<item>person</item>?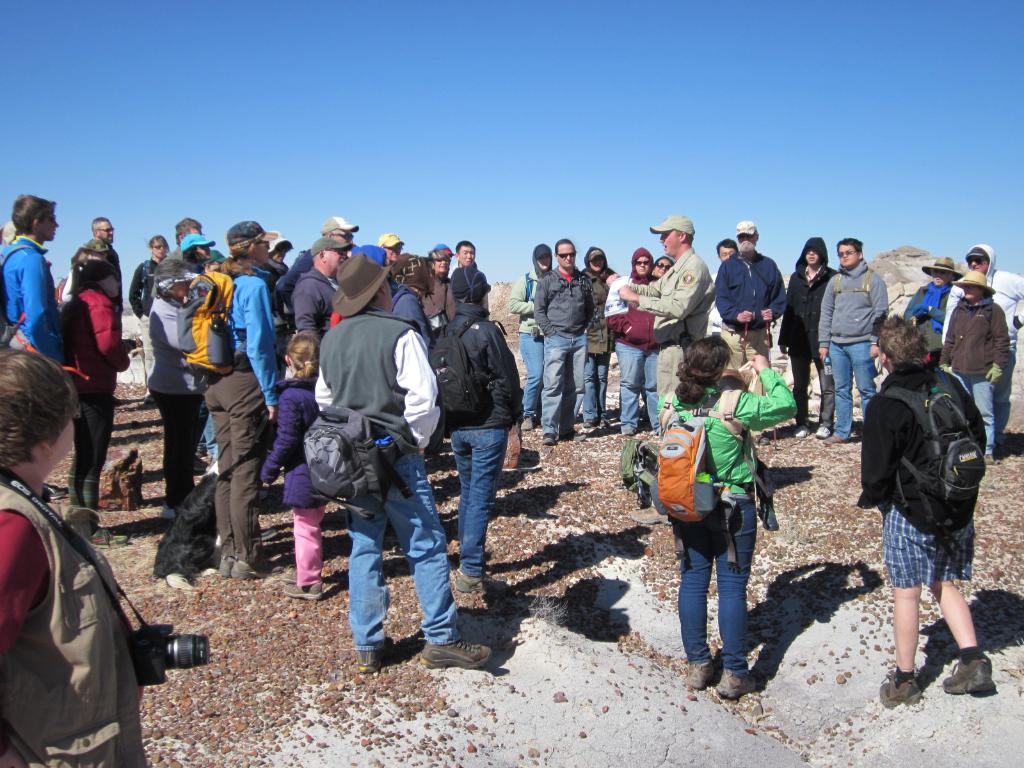
[129, 221, 529, 667]
